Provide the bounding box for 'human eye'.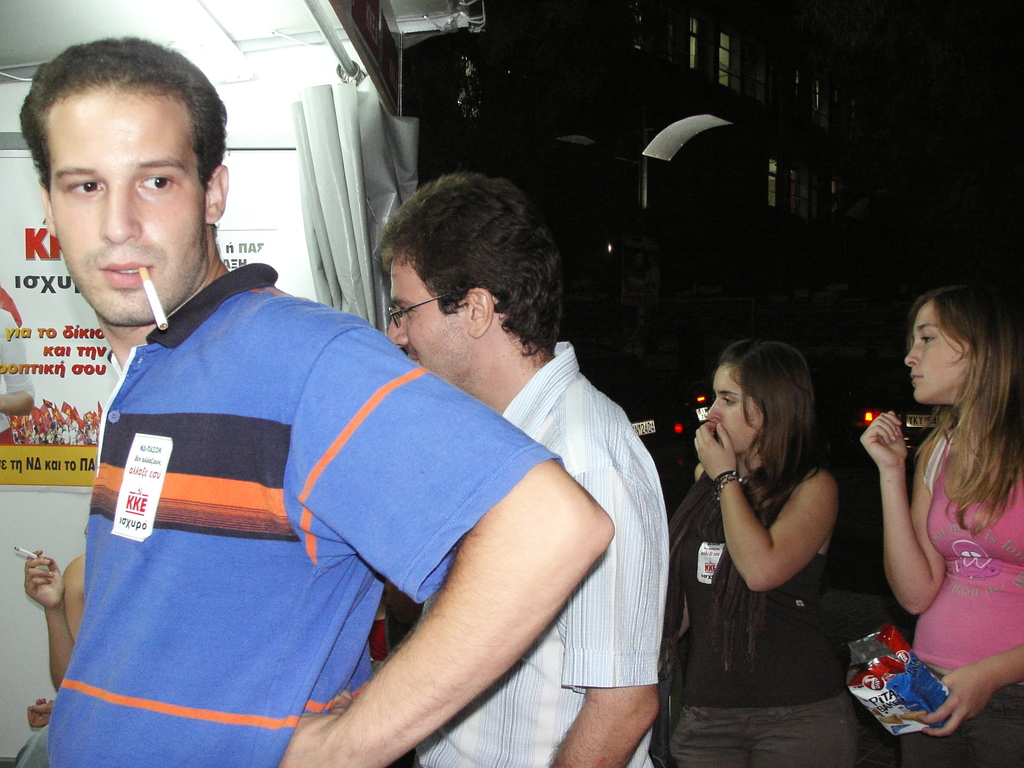
region(137, 167, 181, 195).
